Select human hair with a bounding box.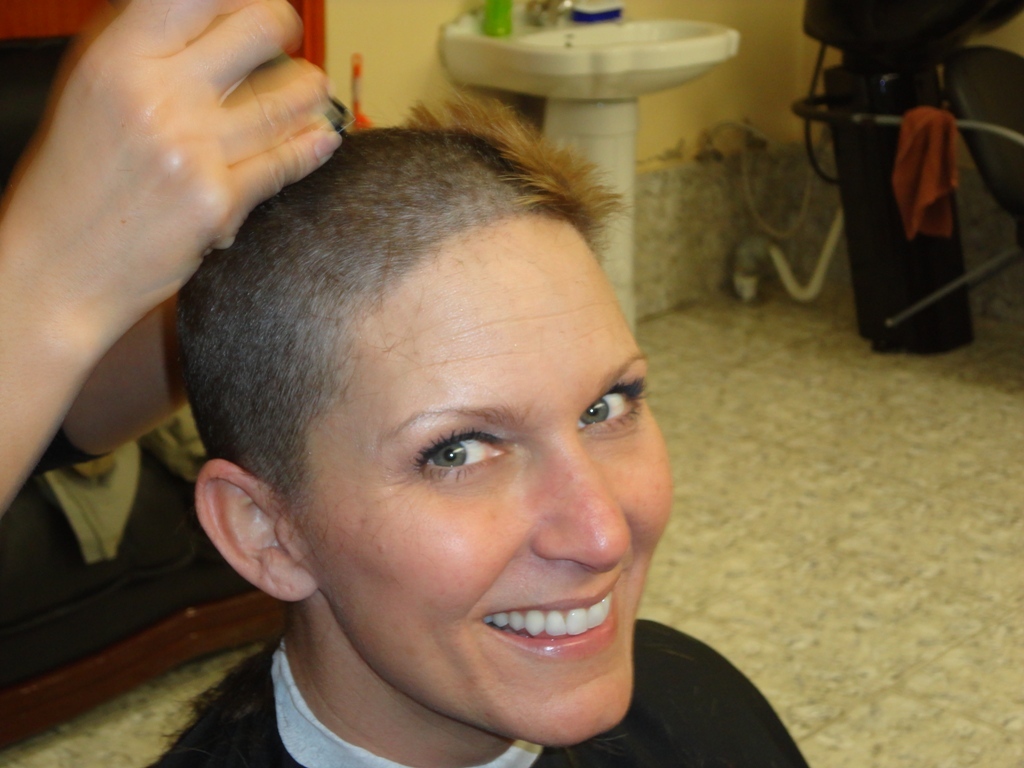
{"x1": 176, "y1": 86, "x2": 627, "y2": 518}.
